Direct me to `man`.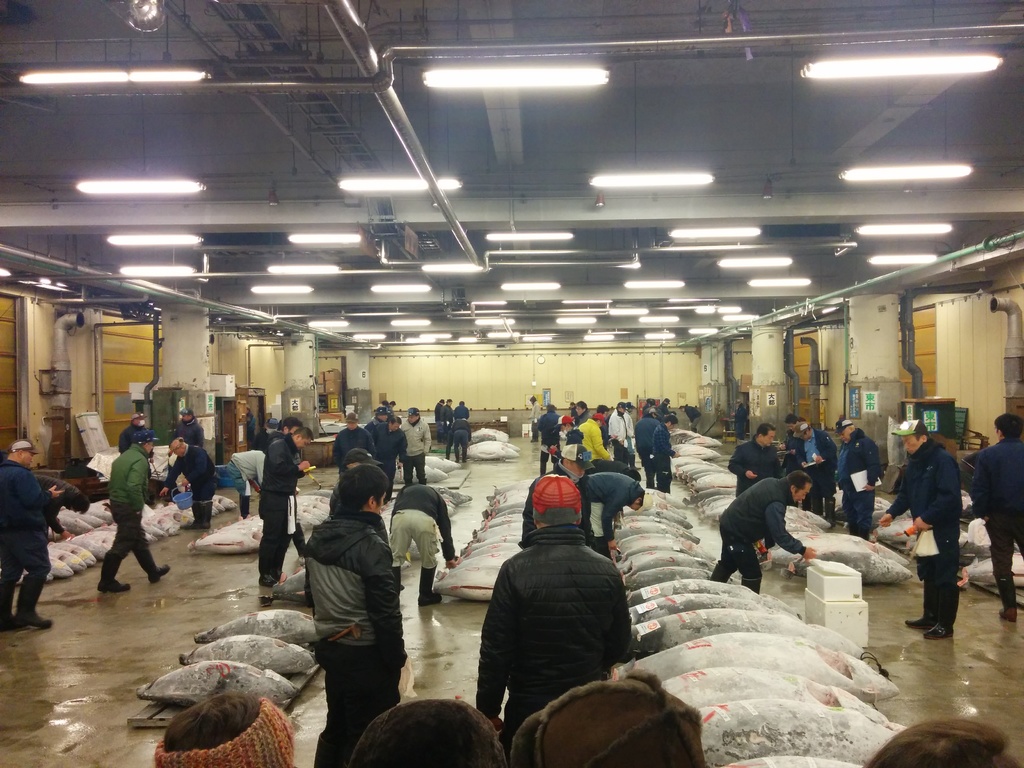
Direction: pyautogui.locateOnScreen(0, 438, 66, 628).
